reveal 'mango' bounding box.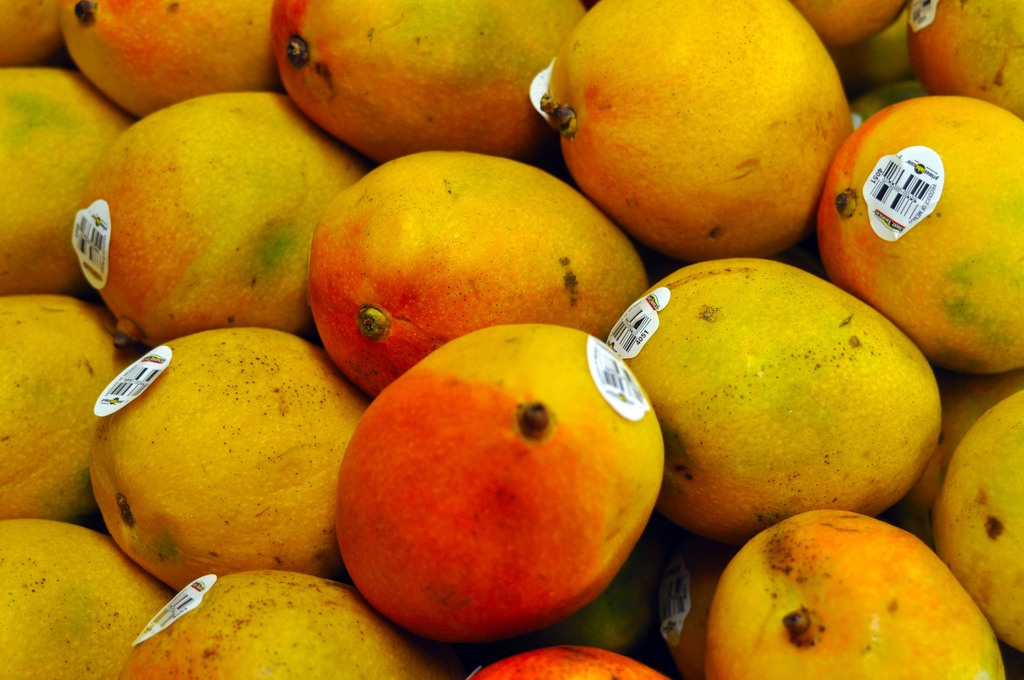
Revealed: (x1=816, y1=97, x2=1023, y2=372).
